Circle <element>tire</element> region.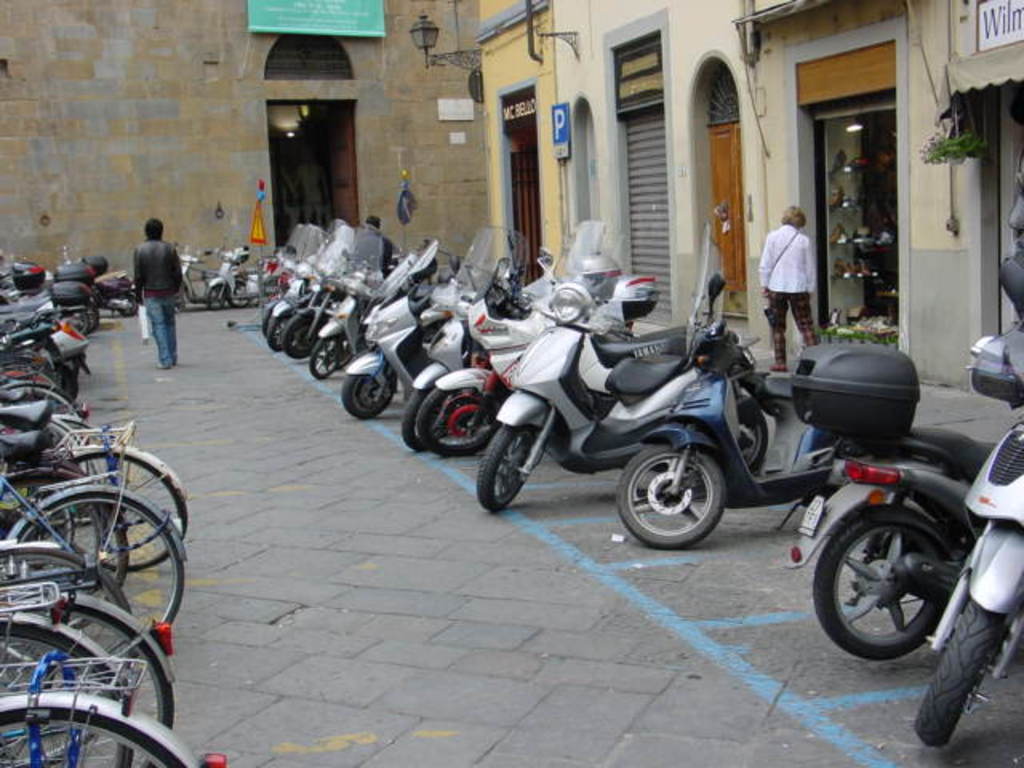
Region: pyautogui.locateOnScreen(54, 363, 78, 400).
